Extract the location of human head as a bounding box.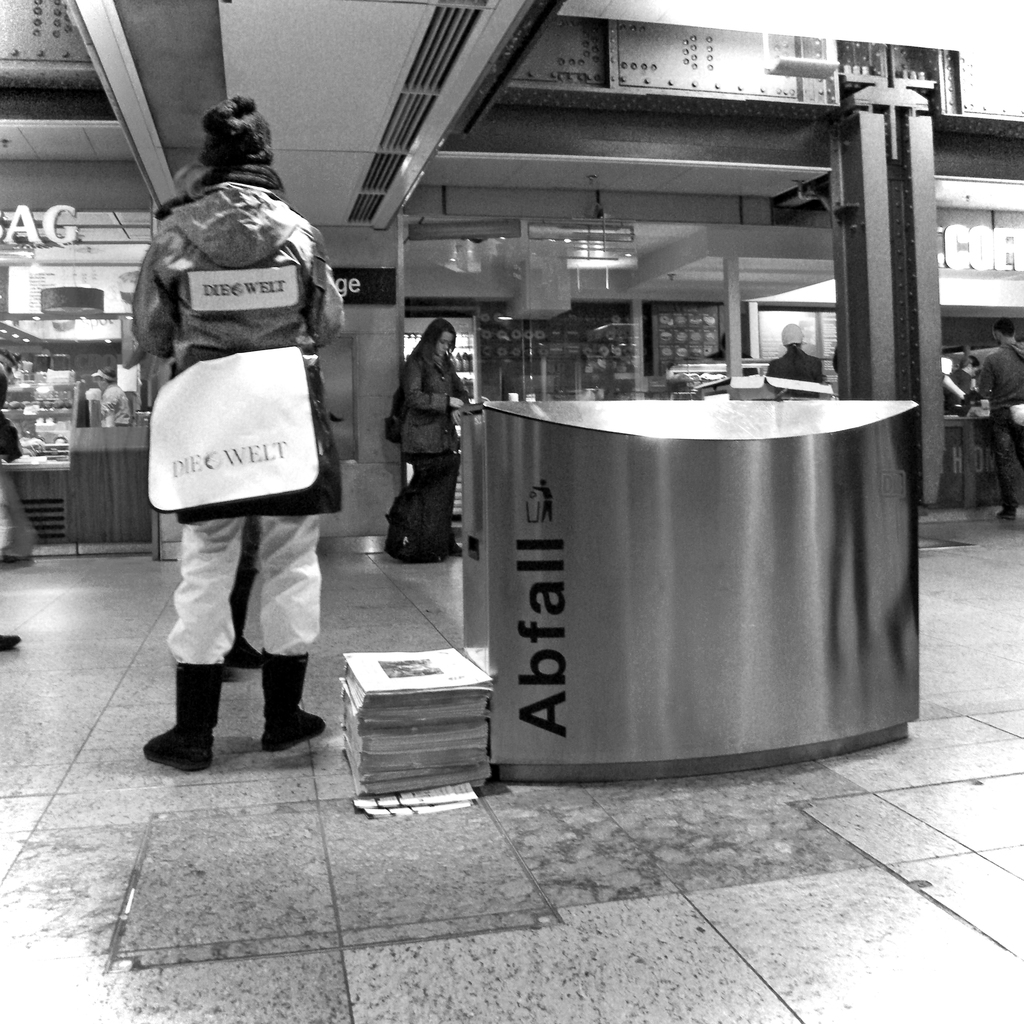
box=[416, 321, 461, 364].
